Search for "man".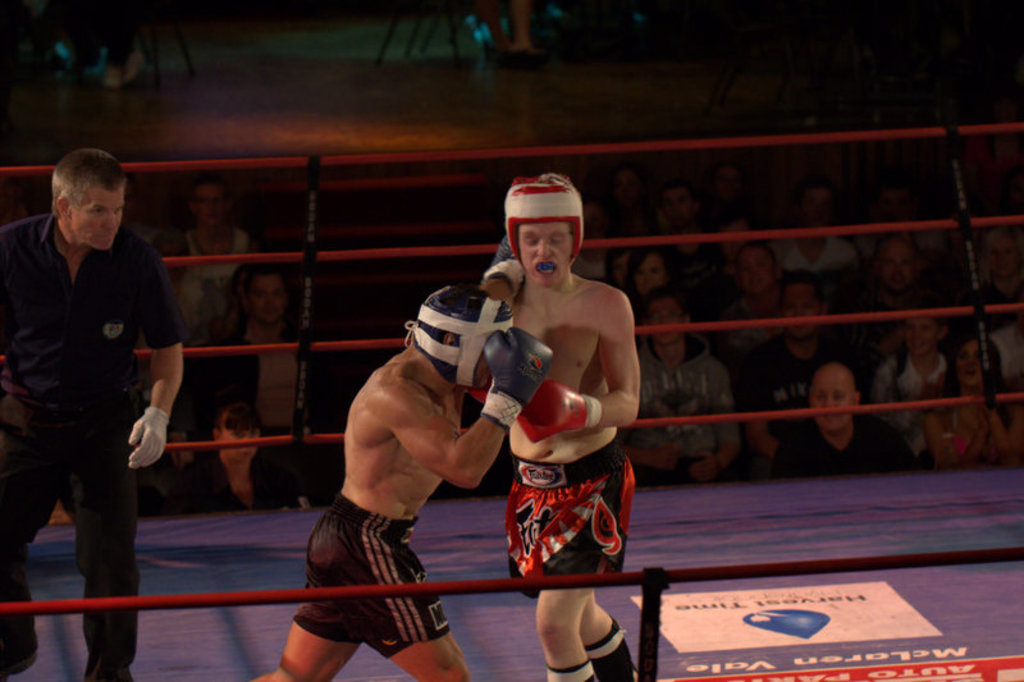
Found at (461,169,645,681).
